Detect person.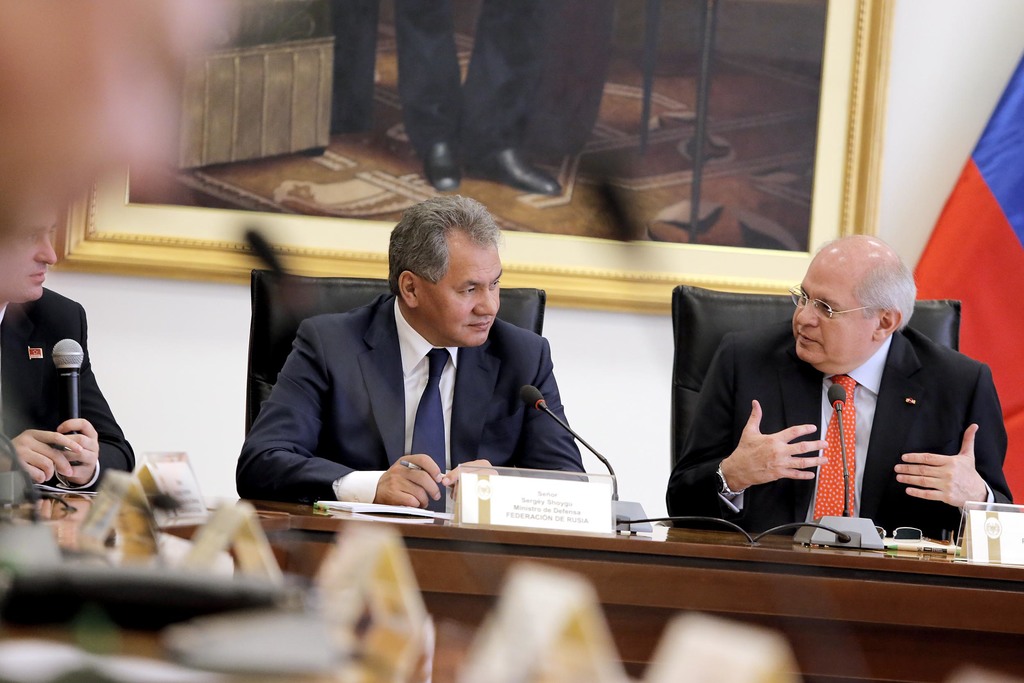
Detected at 444,0,576,197.
